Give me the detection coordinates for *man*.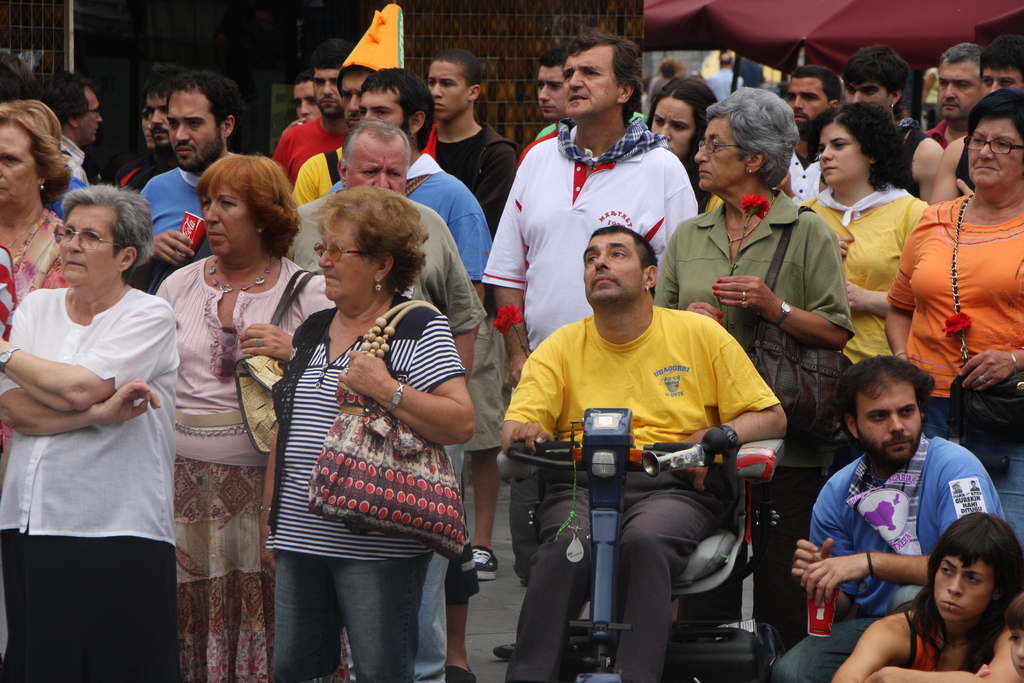
{"left": 271, "top": 39, "right": 356, "bottom": 184}.
